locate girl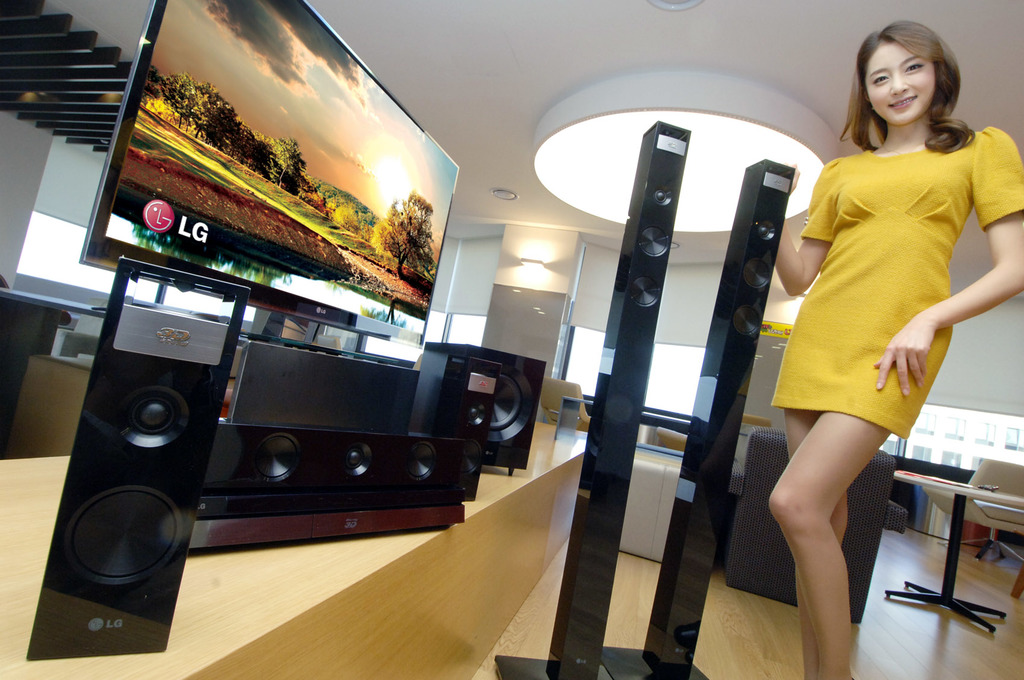
select_region(771, 19, 1023, 679)
